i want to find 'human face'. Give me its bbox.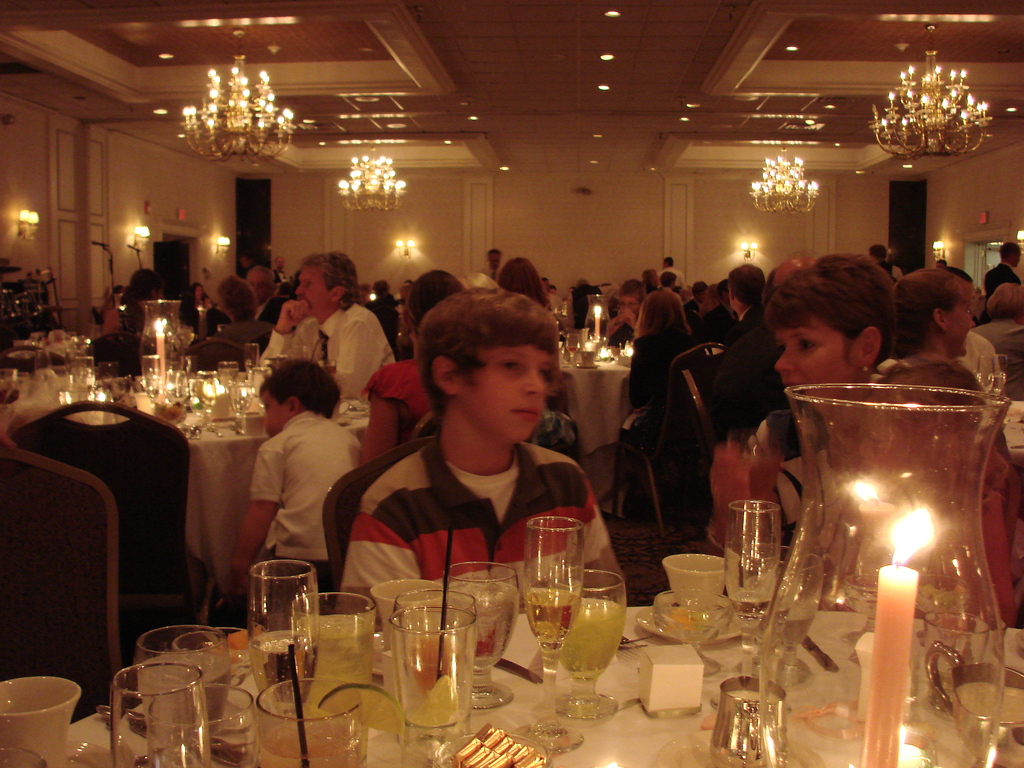
bbox=[260, 390, 293, 436].
